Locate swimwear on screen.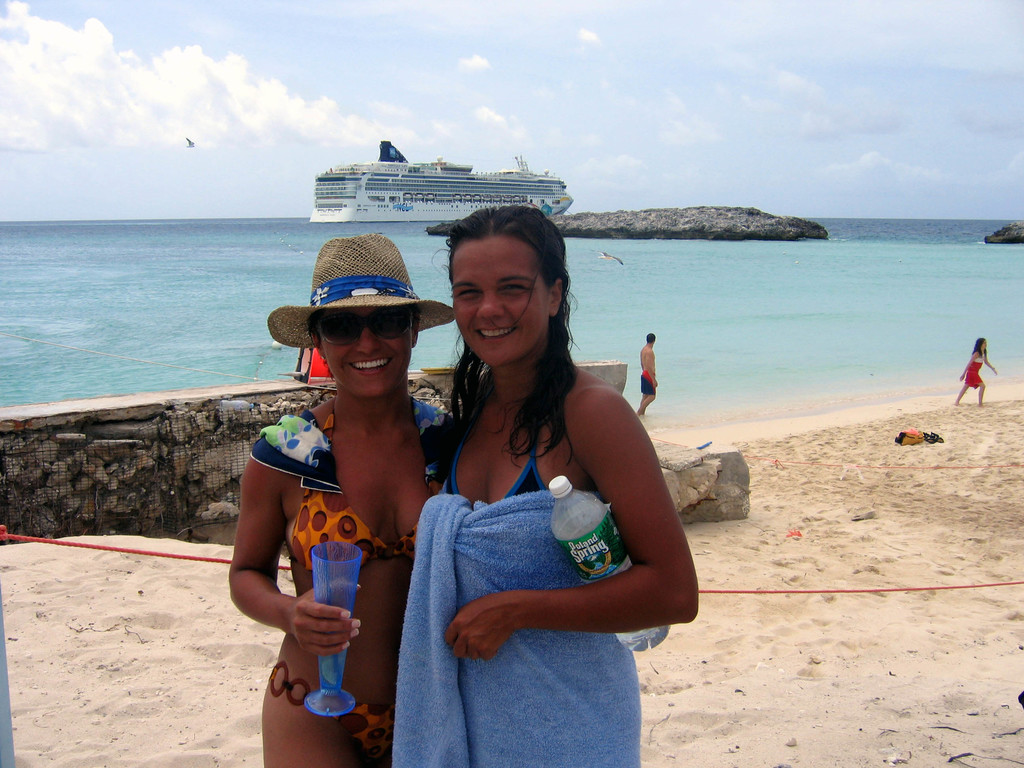
On screen at l=962, t=373, r=982, b=388.
